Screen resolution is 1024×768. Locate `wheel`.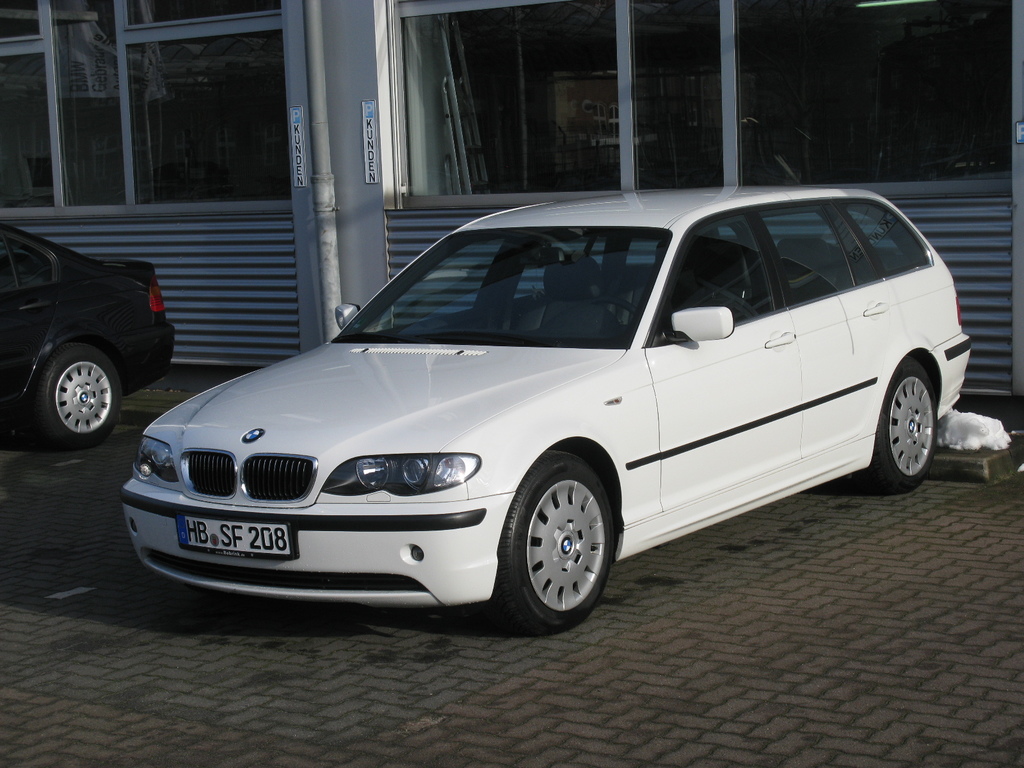
pyautogui.locateOnScreen(499, 447, 613, 634).
